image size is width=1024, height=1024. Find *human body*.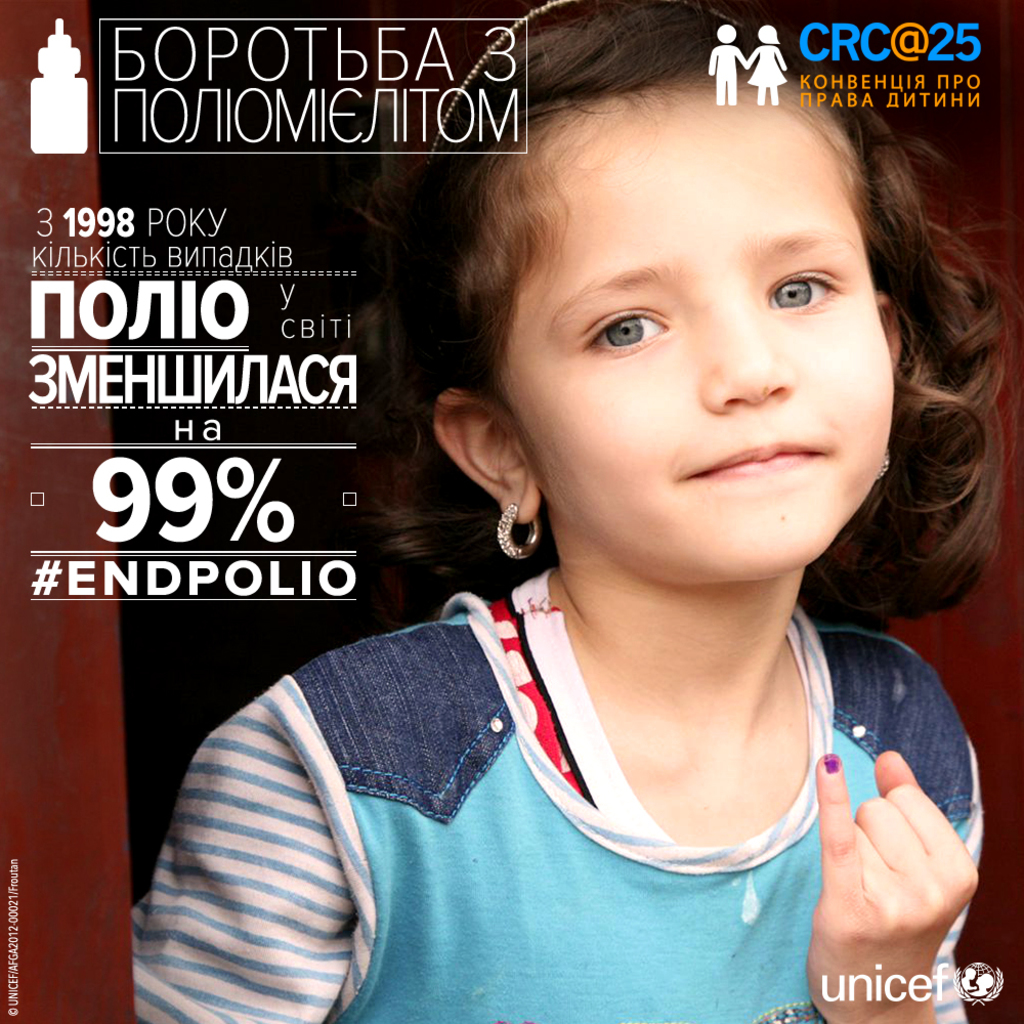
BBox(131, 17, 1023, 990).
